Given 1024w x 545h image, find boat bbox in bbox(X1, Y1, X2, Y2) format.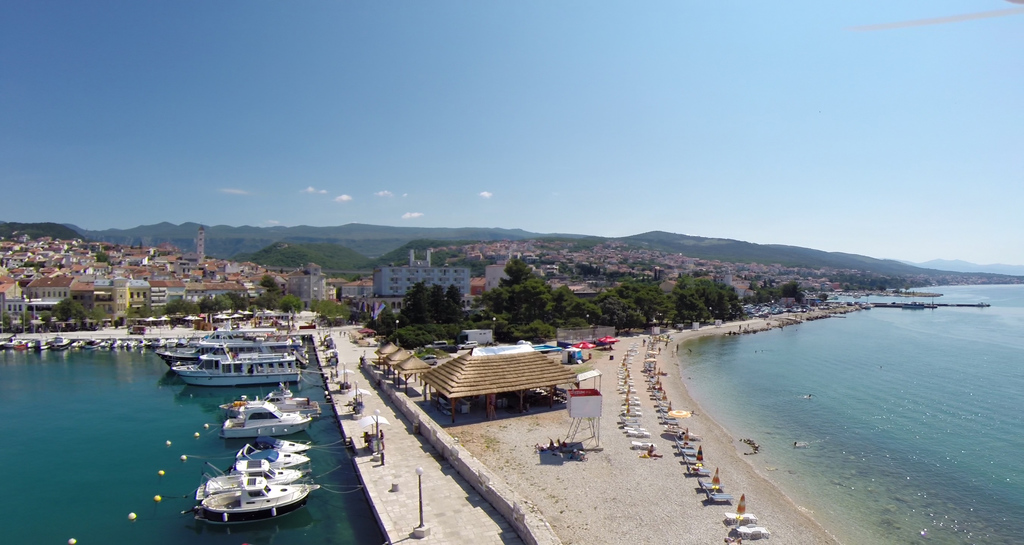
bbox(122, 334, 137, 345).
